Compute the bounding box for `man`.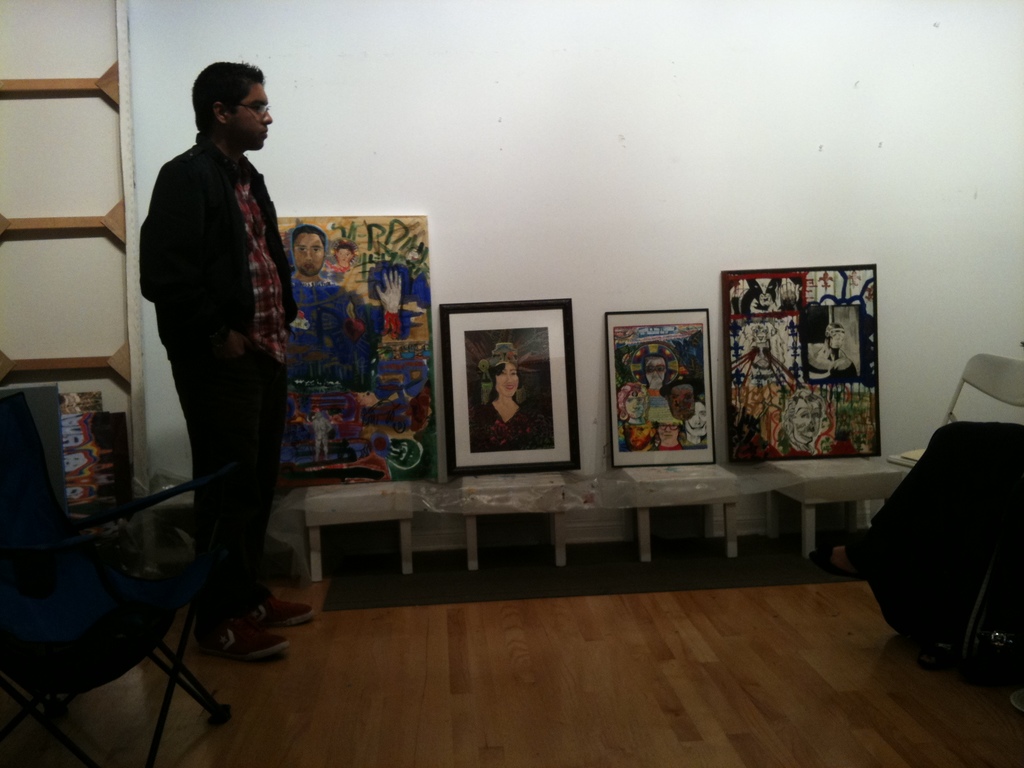
BBox(136, 61, 296, 669).
